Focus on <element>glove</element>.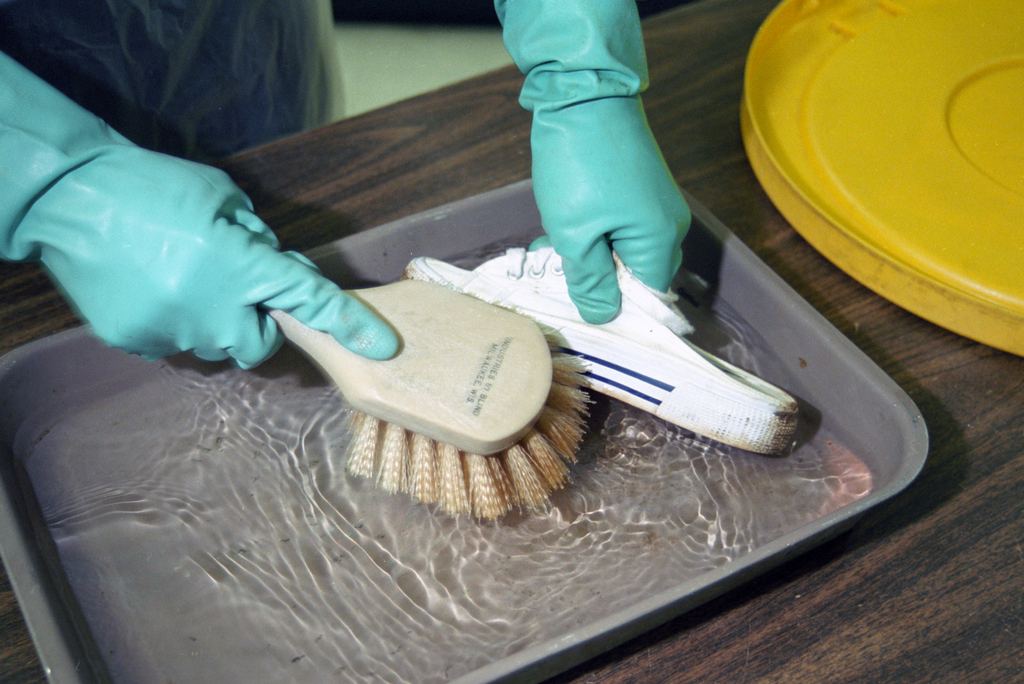
Focused at 490/0/691/318.
